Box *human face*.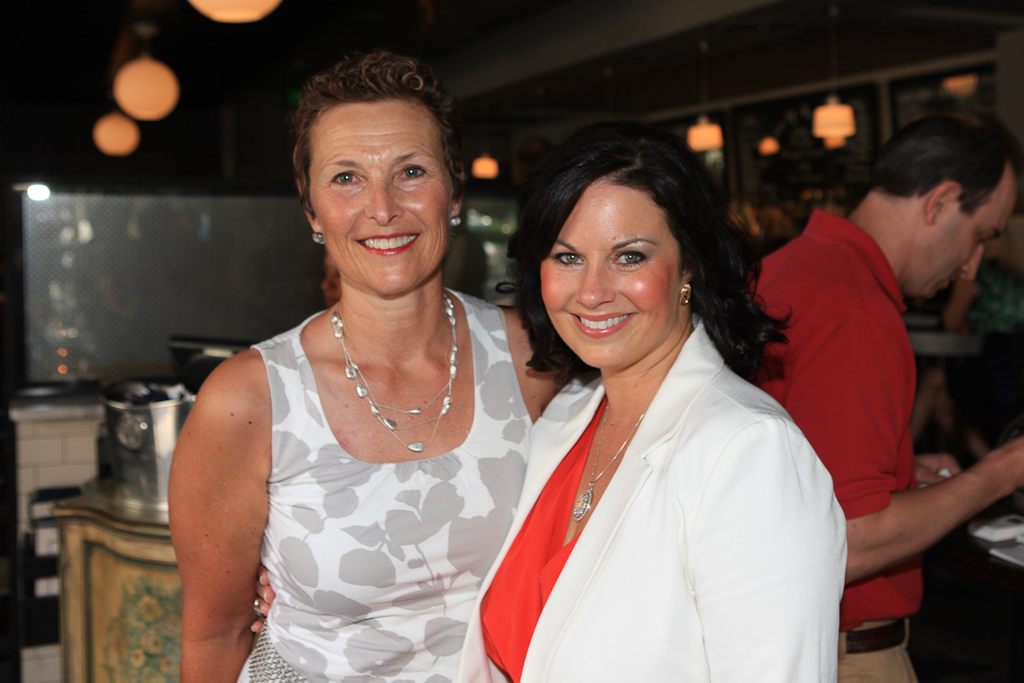
(915, 167, 1010, 297).
